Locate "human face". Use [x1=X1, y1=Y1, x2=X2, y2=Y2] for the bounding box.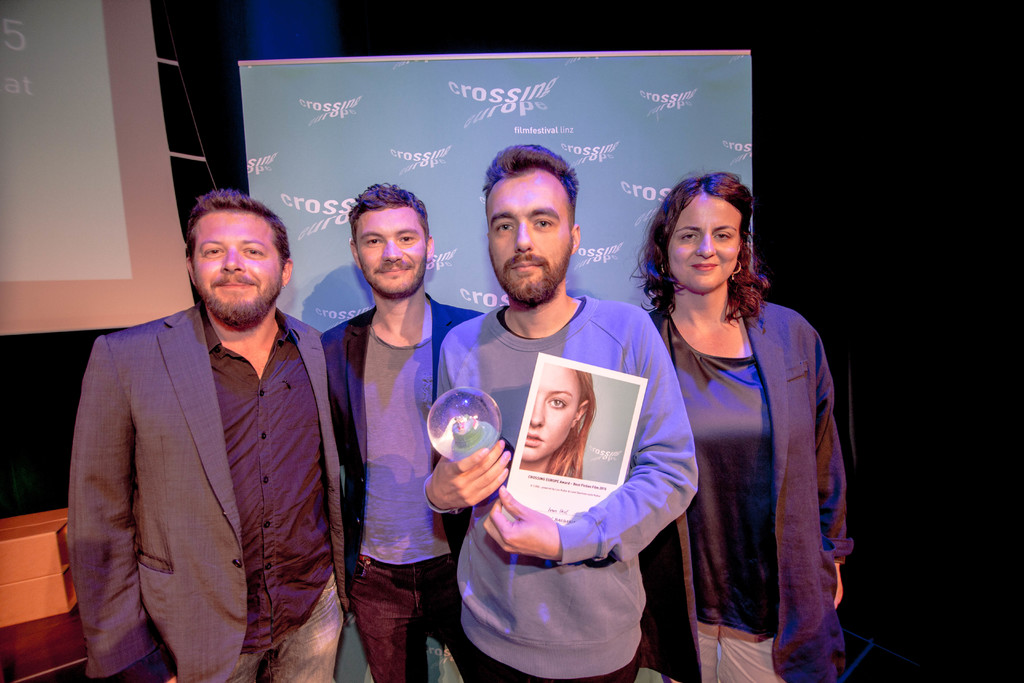
[x1=669, y1=195, x2=740, y2=292].
